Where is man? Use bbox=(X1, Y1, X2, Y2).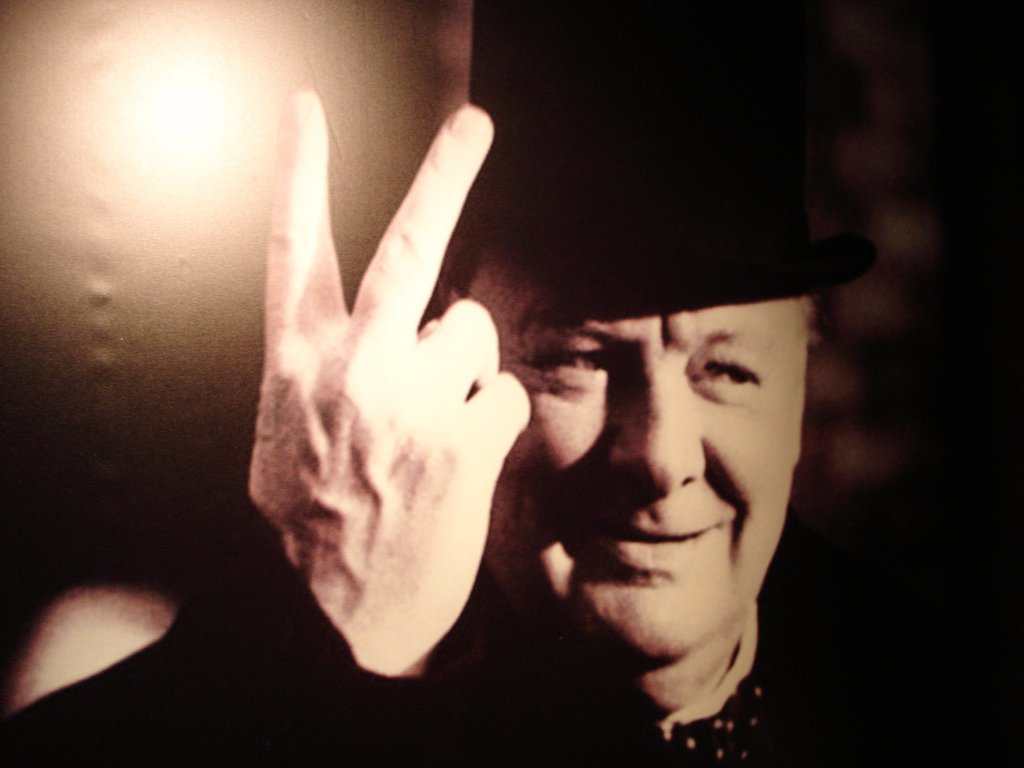
bbox=(205, 38, 906, 756).
